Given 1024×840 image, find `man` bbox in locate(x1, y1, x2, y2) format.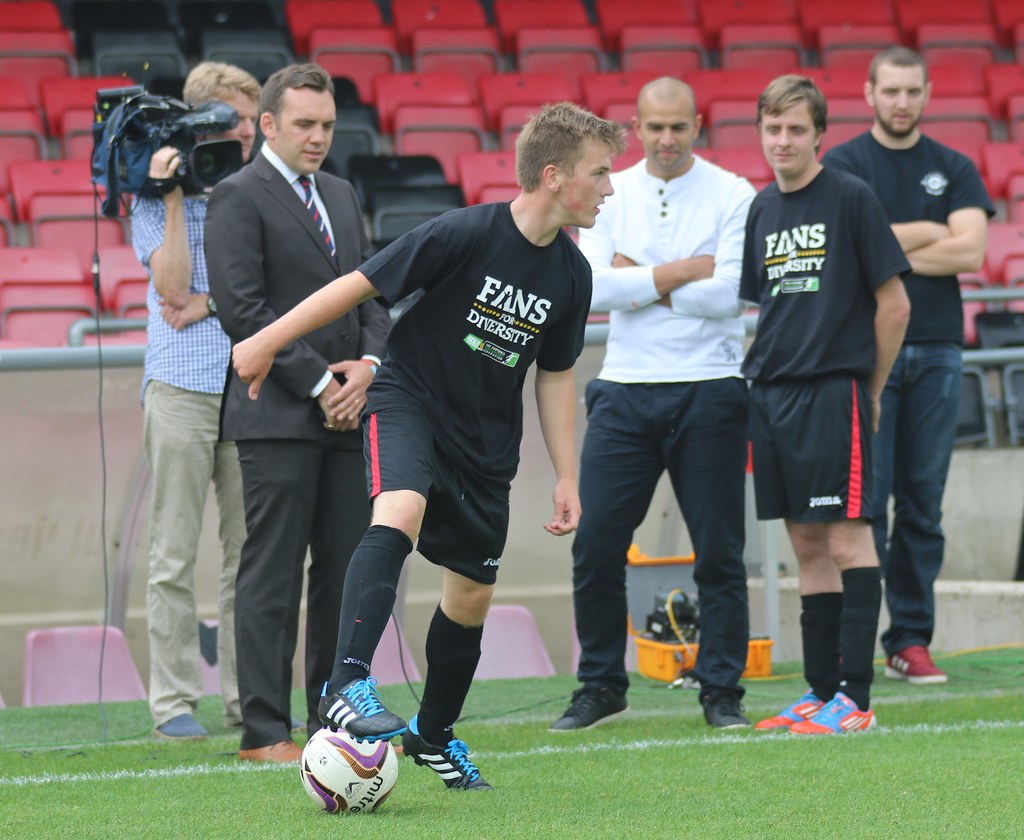
locate(125, 47, 318, 751).
